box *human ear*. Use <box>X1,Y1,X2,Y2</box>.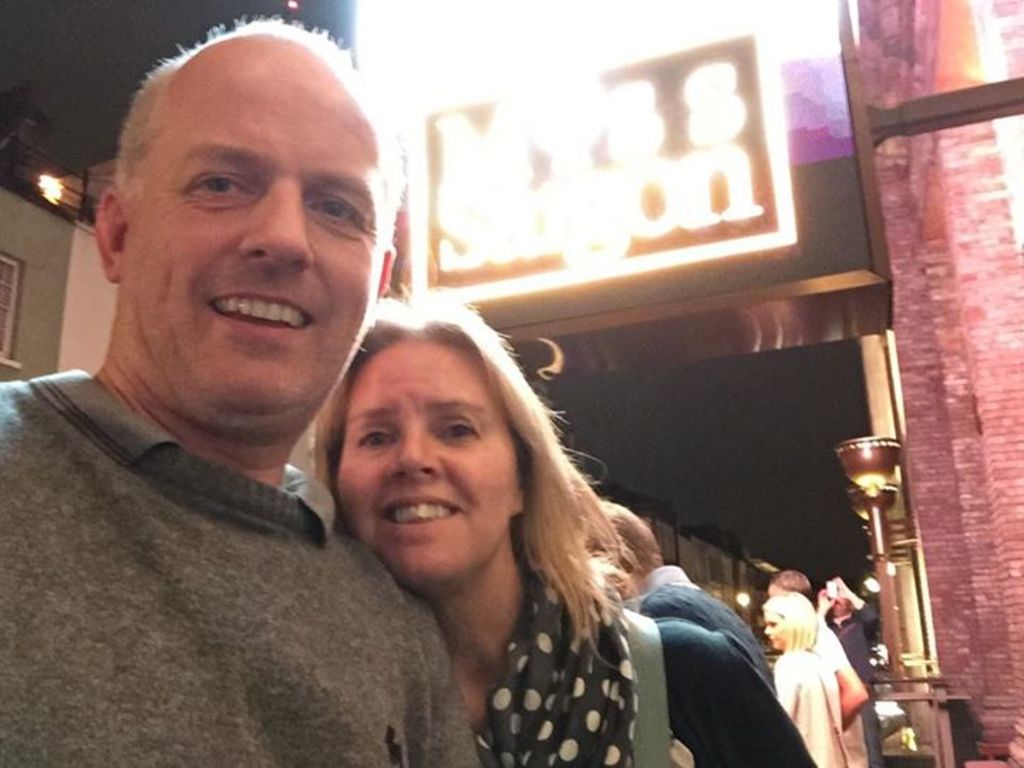
<box>380,240,395,290</box>.
